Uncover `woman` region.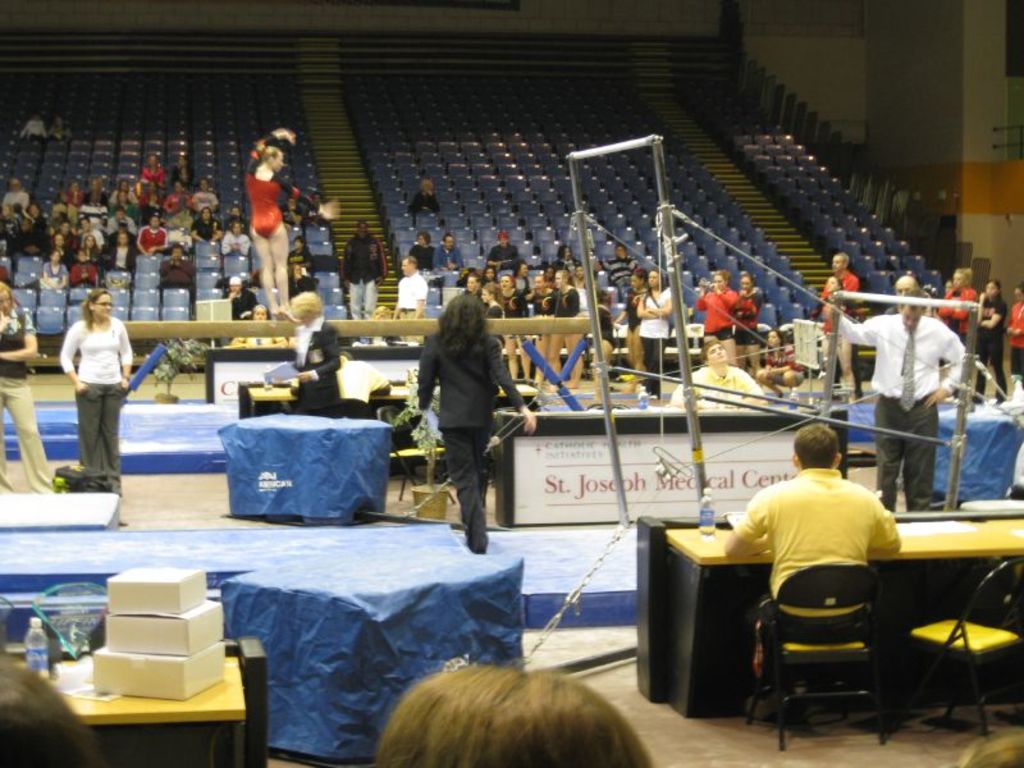
Uncovered: 110,179,141,204.
